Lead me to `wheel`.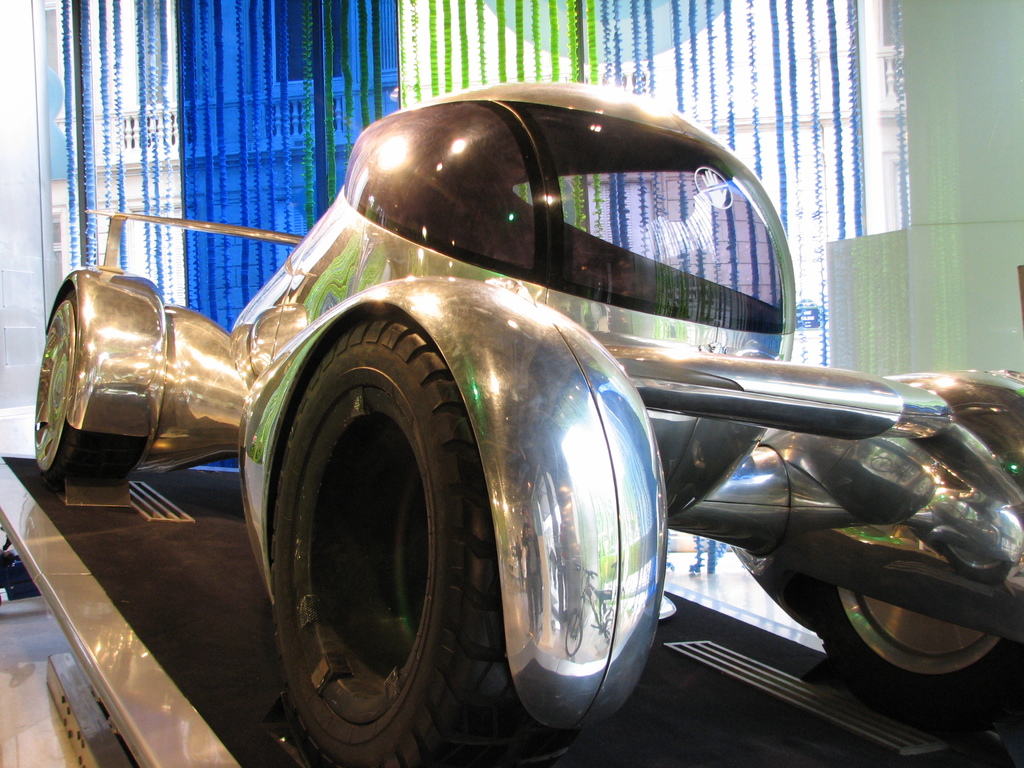
Lead to 29/282/141/484.
